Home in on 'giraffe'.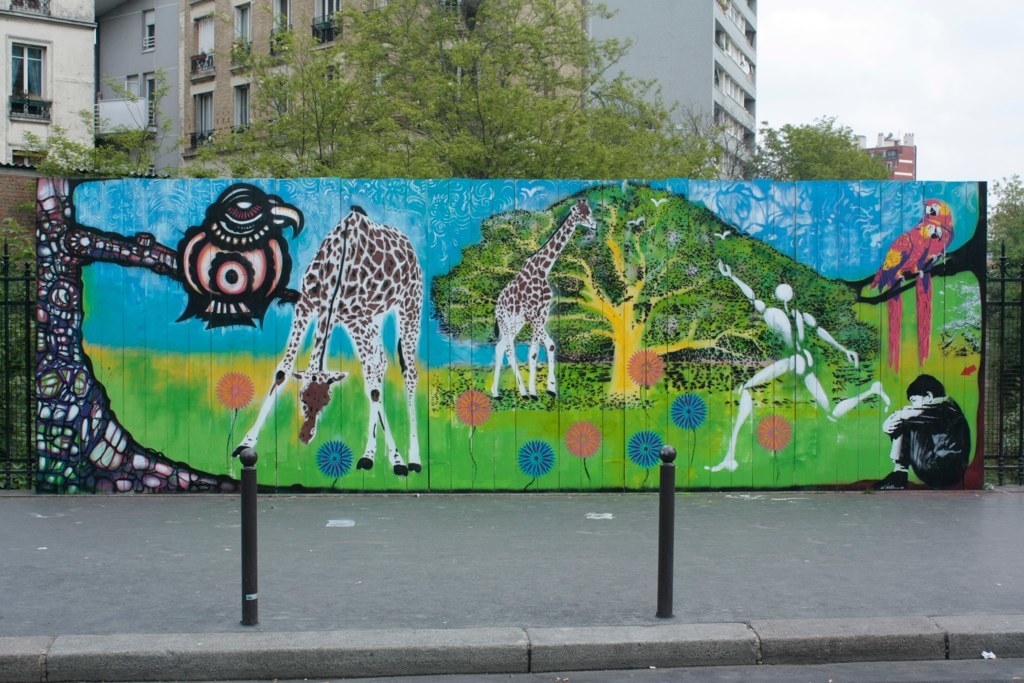
Homed in at {"left": 491, "top": 197, "right": 599, "bottom": 407}.
